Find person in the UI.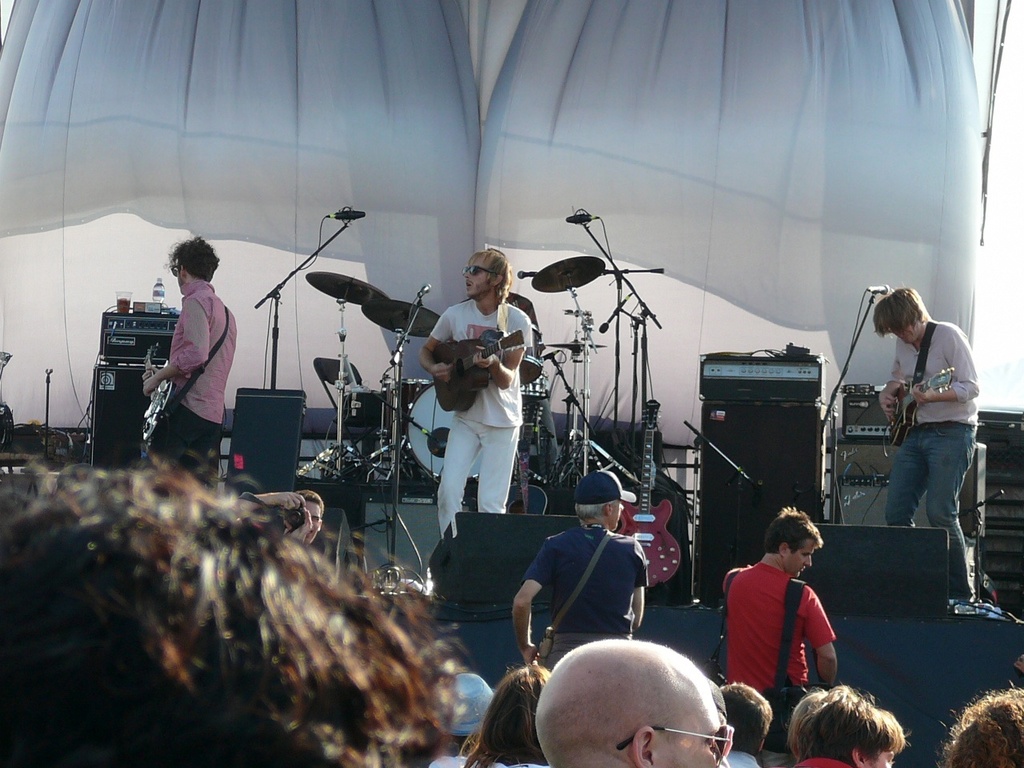
UI element at detection(454, 668, 557, 767).
